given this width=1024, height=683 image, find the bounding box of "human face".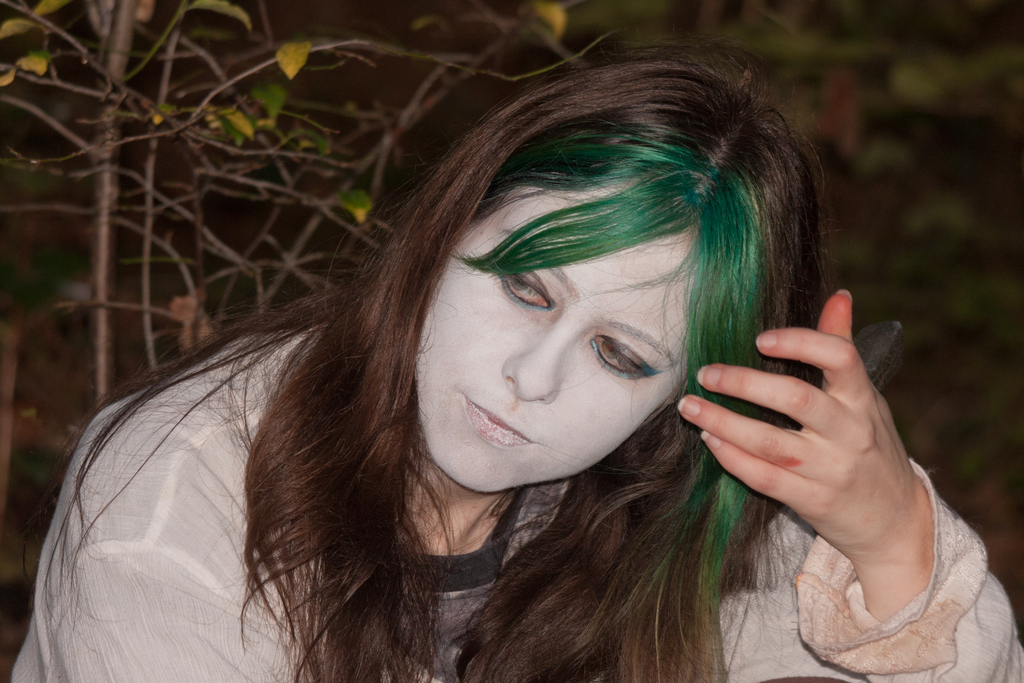
{"left": 404, "top": 169, "right": 713, "bottom": 506}.
